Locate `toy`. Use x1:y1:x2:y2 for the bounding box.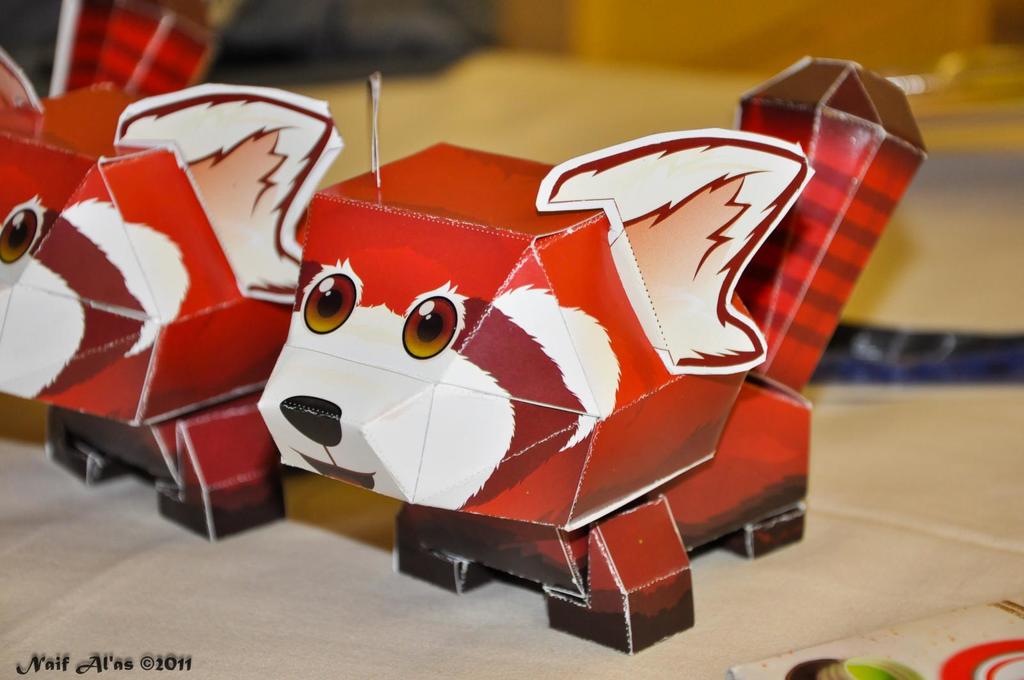
248:40:948:658.
